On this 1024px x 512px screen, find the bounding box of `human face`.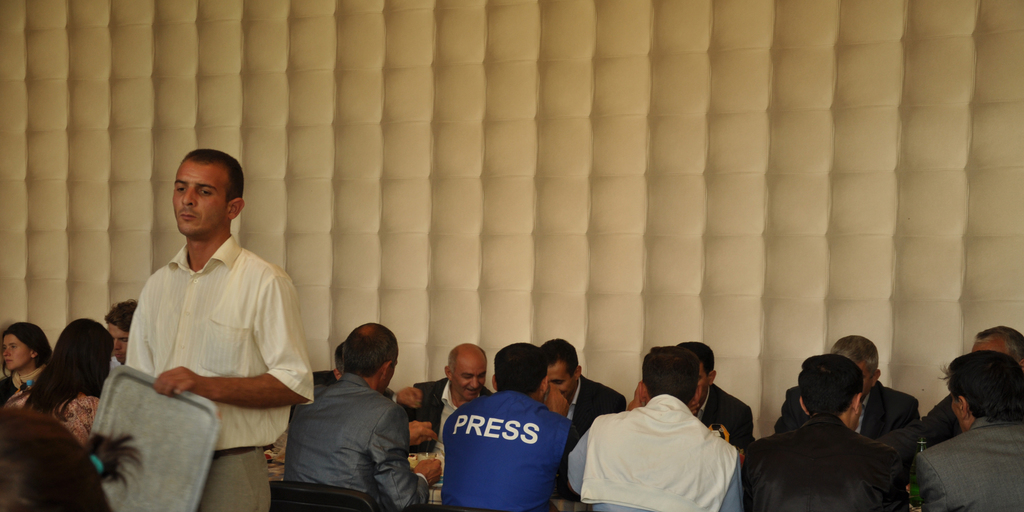
Bounding box: 543:366:572:397.
